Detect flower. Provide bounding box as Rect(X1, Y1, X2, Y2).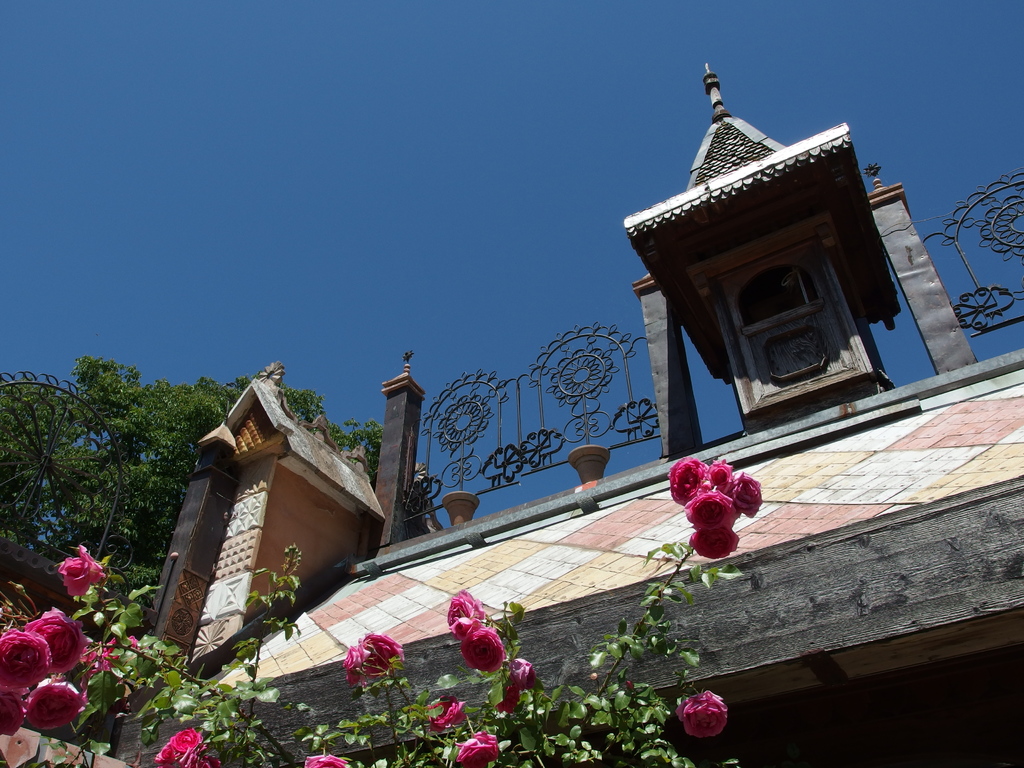
Rect(54, 541, 107, 594).
